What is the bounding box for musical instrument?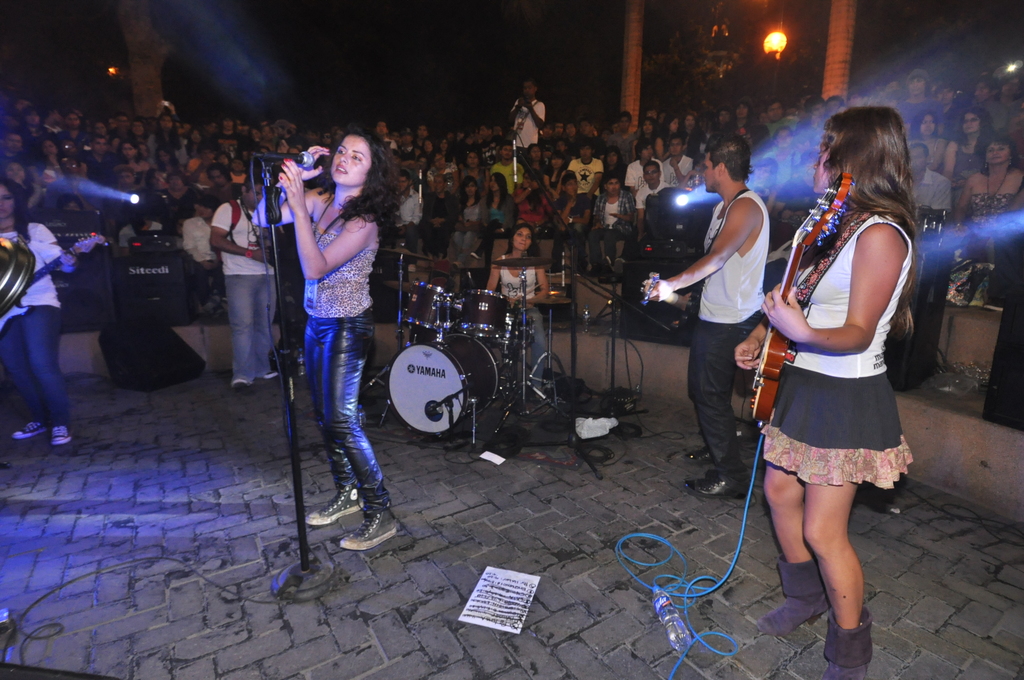
(left=498, top=249, right=559, bottom=271).
